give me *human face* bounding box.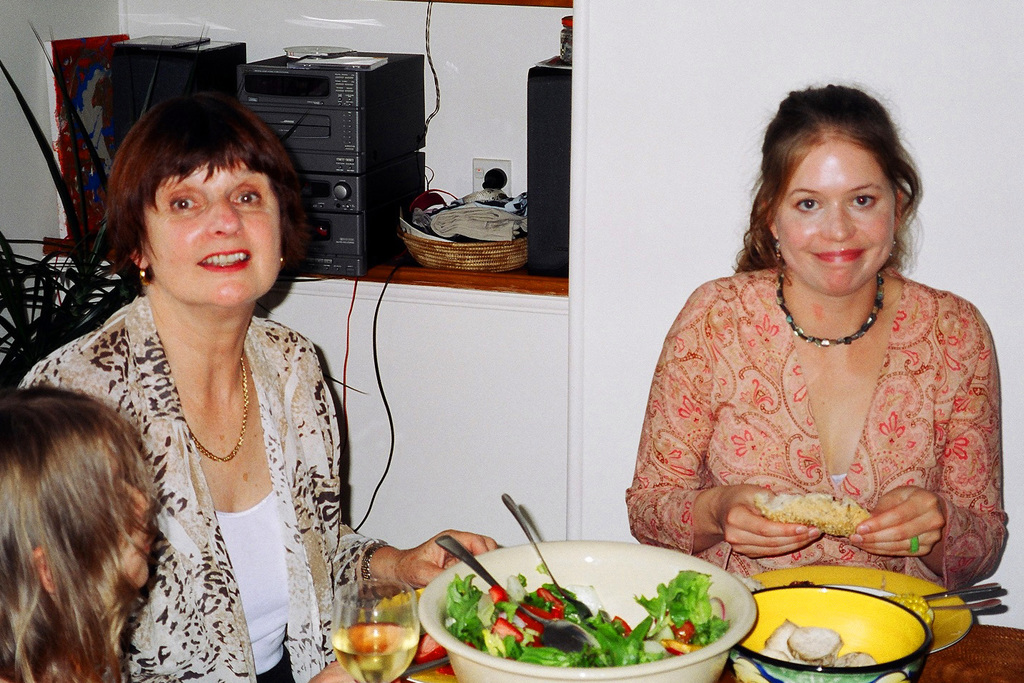
l=766, t=131, r=900, b=301.
